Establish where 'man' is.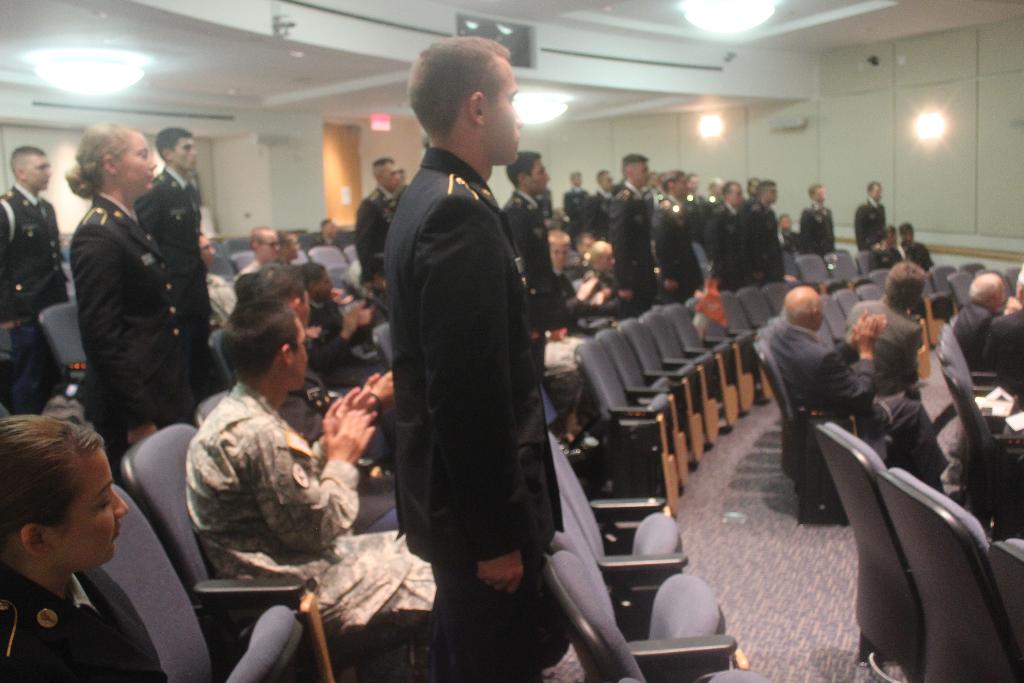
Established at Rect(0, 144, 69, 324).
